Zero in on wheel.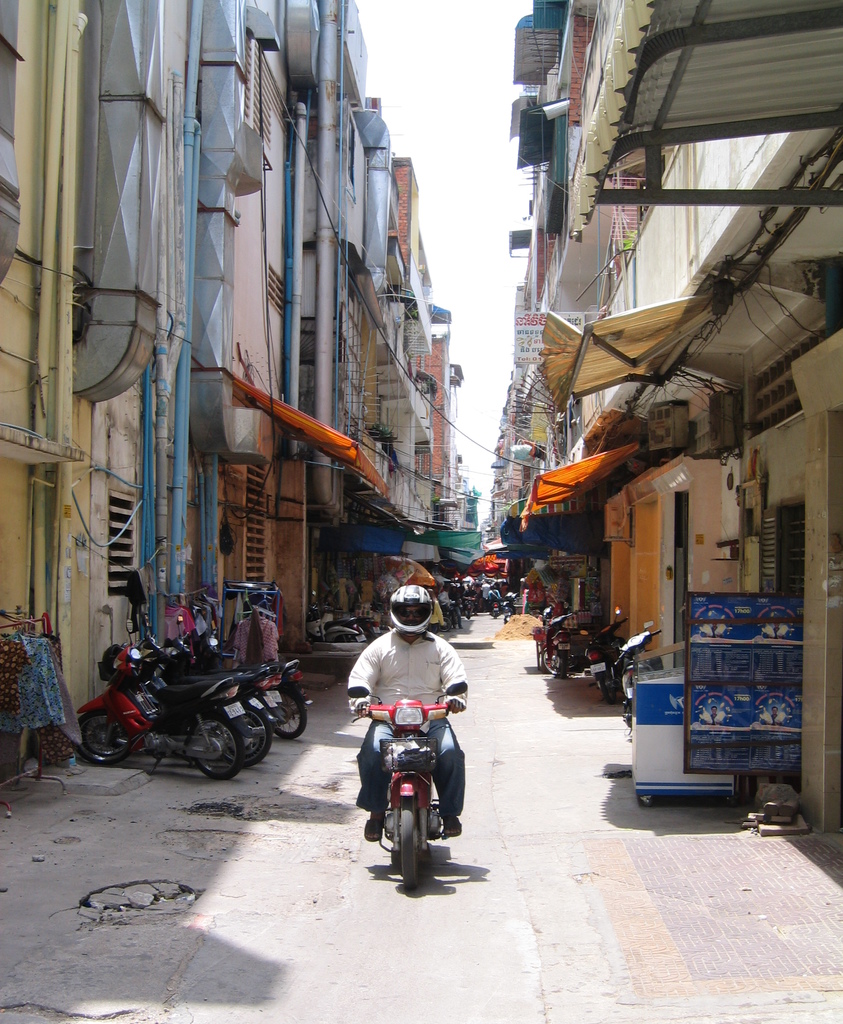
Zeroed in: bbox=(540, 649, 556, 672).
